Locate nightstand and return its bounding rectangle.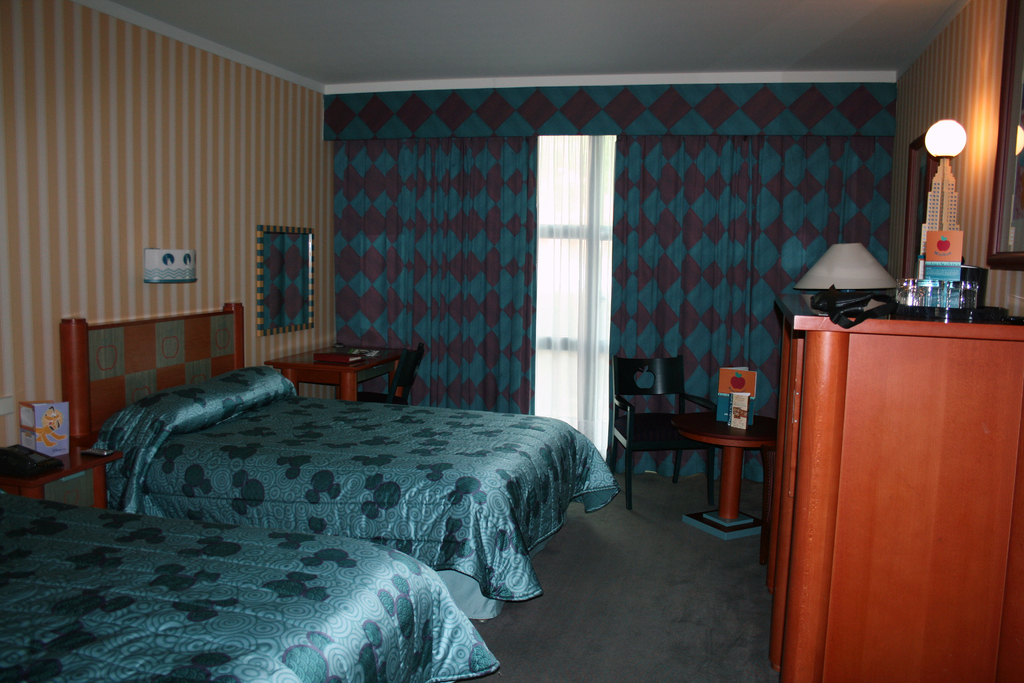
bbox=[0, 420, 124, 500].
